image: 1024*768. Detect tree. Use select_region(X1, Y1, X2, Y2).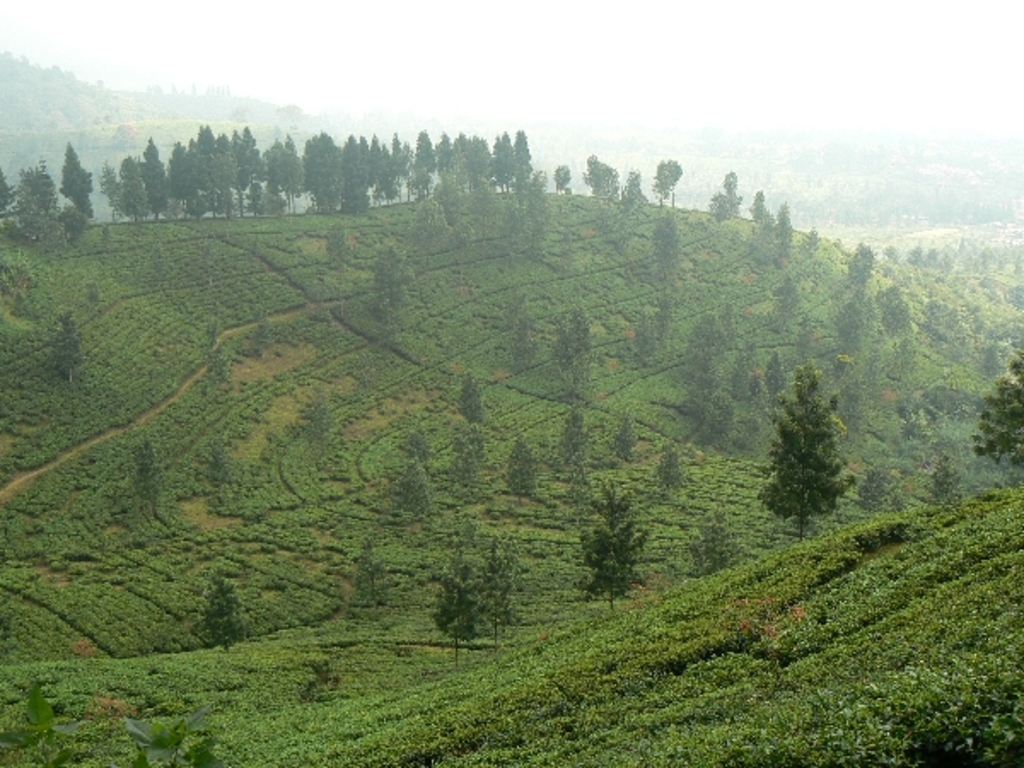
select_region(154, 137, 176, 215).
